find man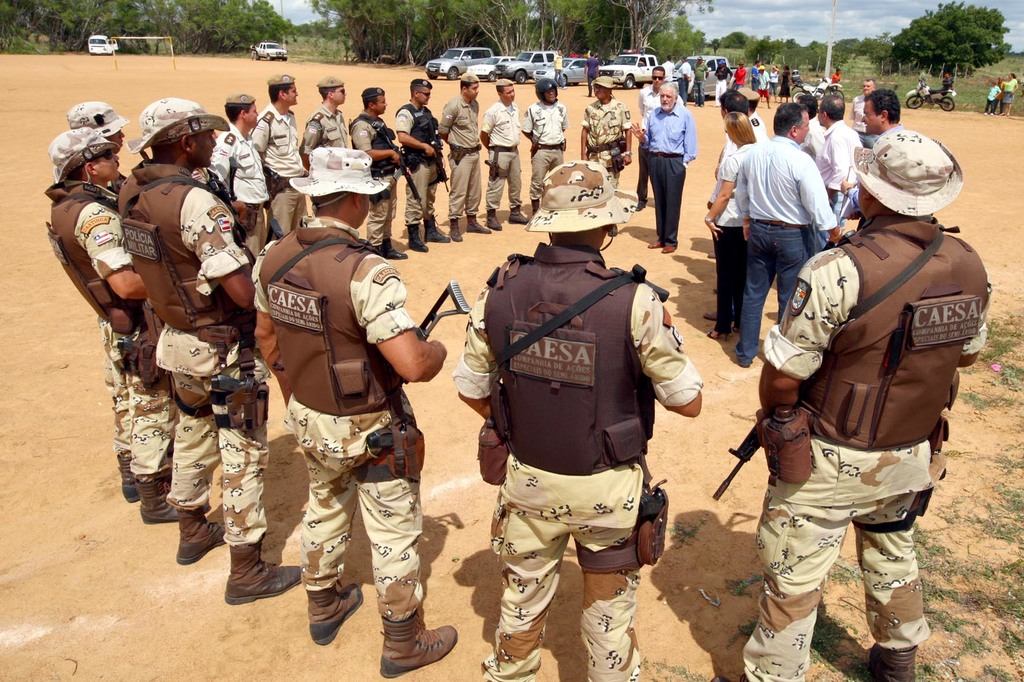
817 96 863 207
